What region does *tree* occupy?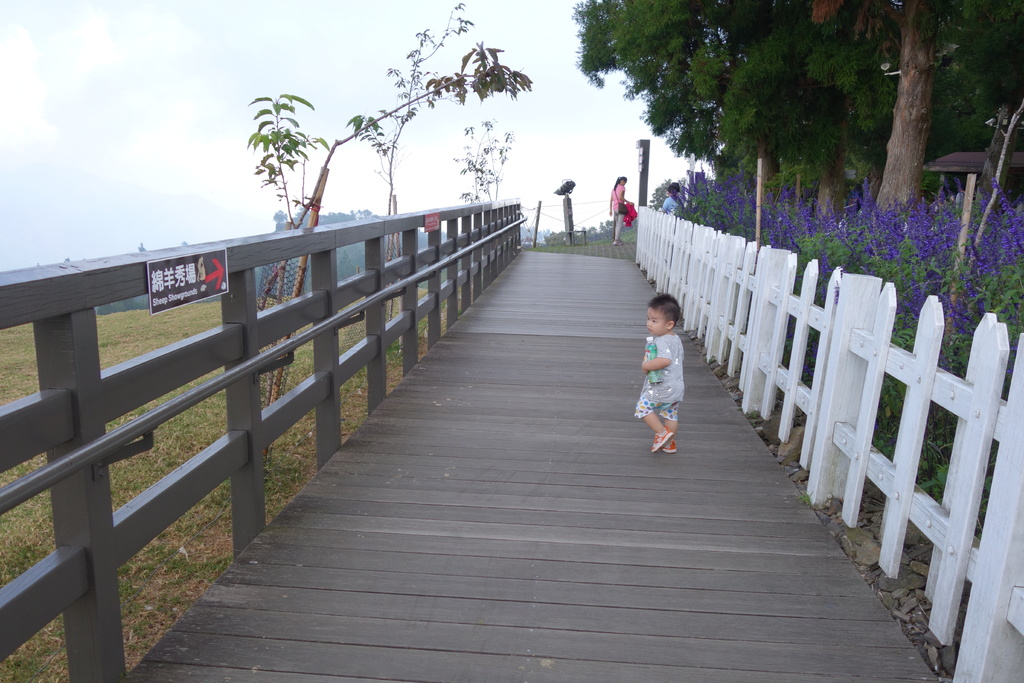
l=577, t=0, r=1023, b=231.
